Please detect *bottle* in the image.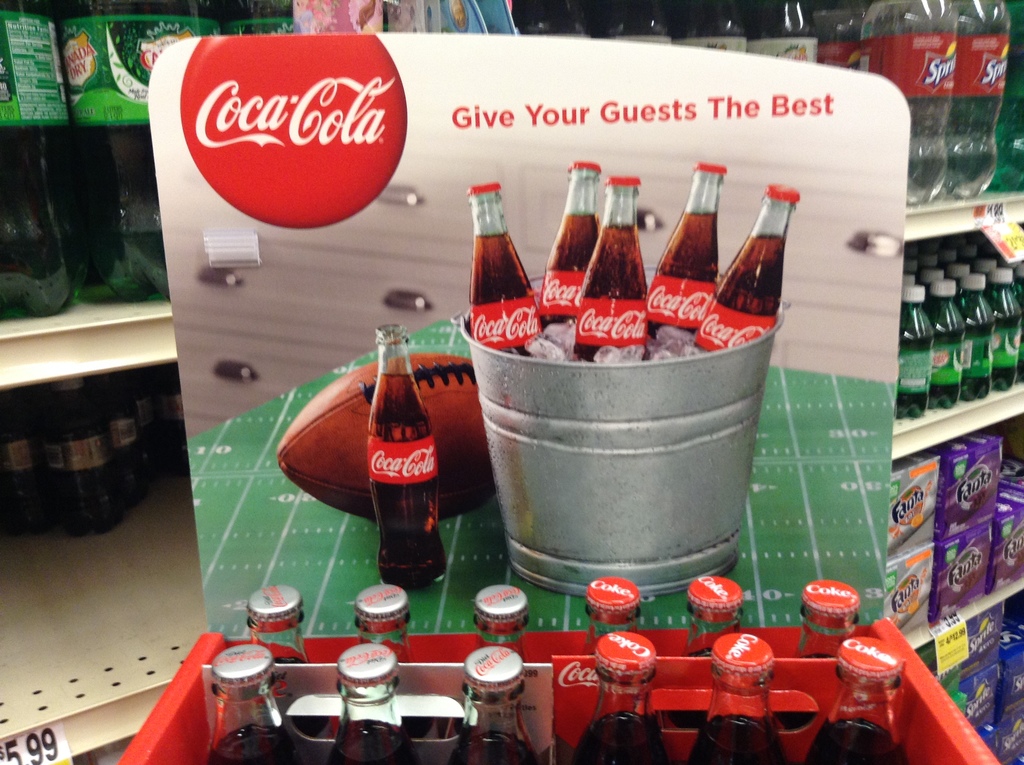
BBox(363, 316, 445, 586).
